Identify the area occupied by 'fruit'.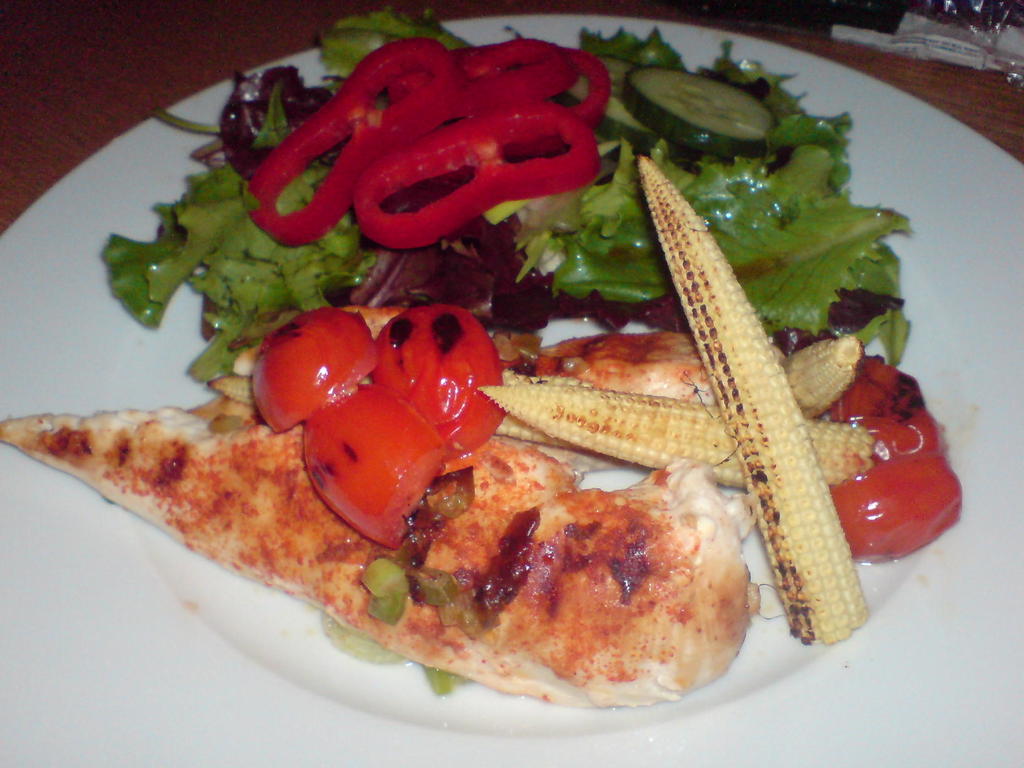
Area: (x1=300, y1=377, x2=447, y2=554).
